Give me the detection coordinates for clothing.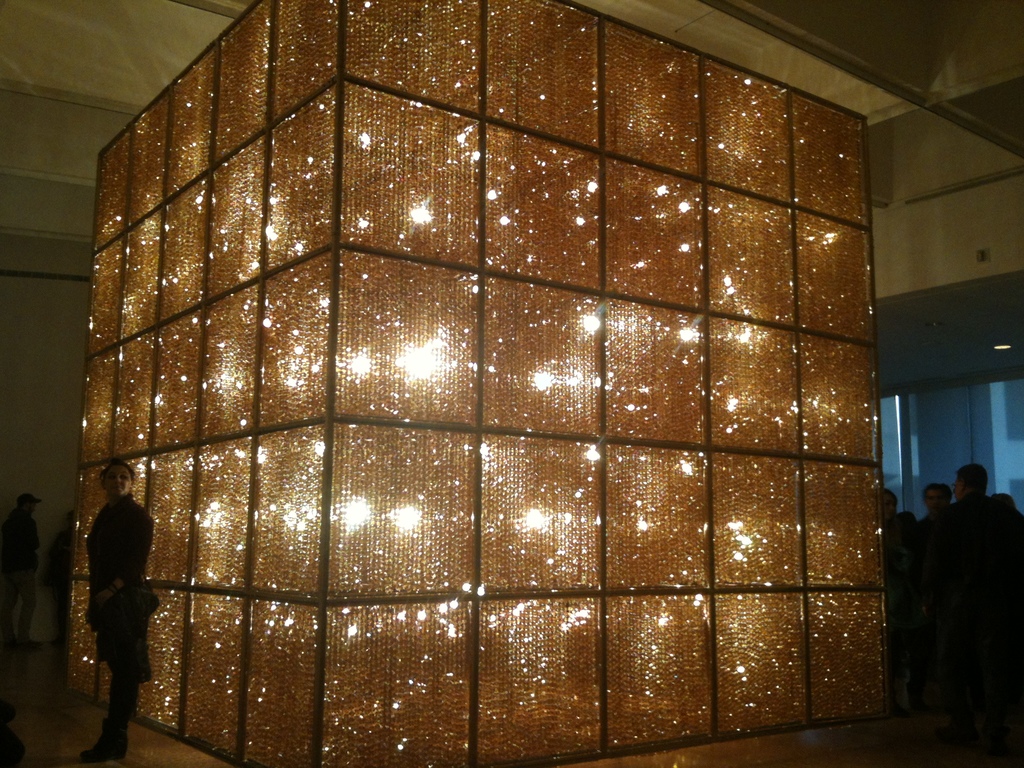
x1=877 y1=509 x2=909 y2=696.
